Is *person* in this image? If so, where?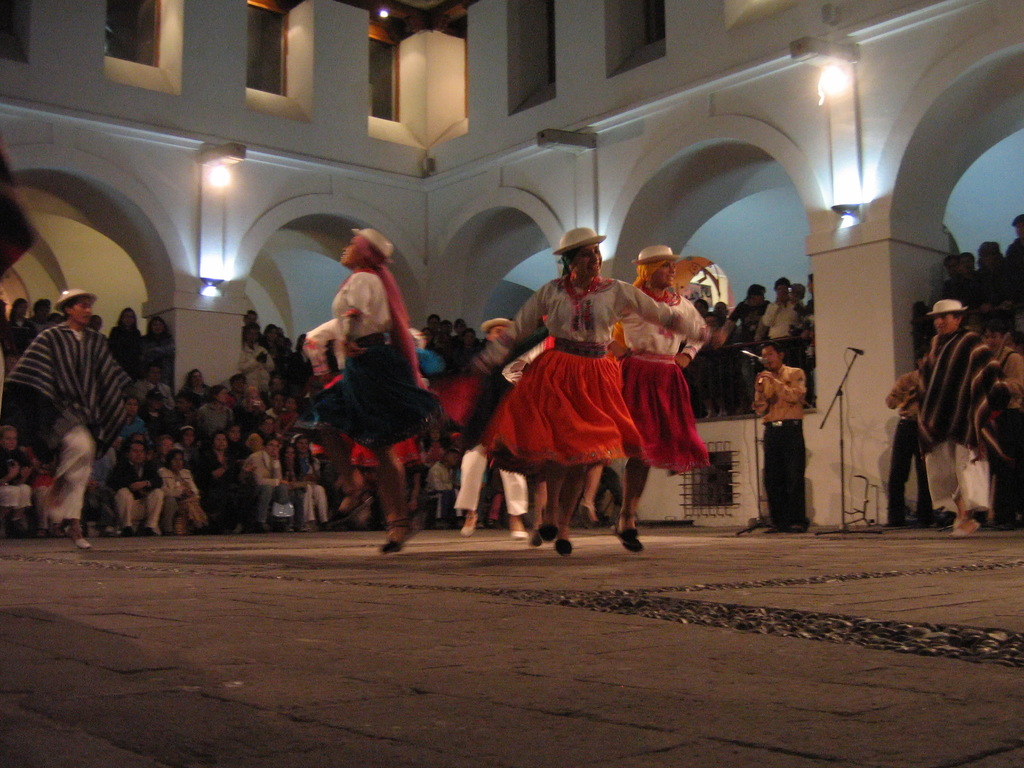
Yes, at <region>749, 340, 808, 536</region>.
